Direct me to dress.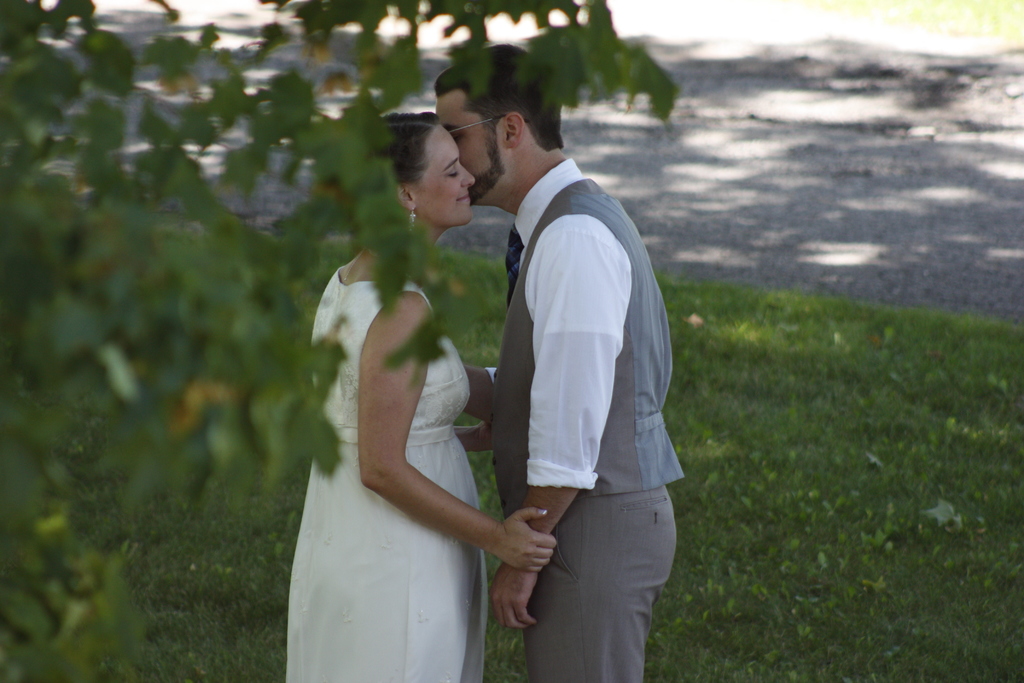
Direction: Rect(285, 262, 492, 682).
